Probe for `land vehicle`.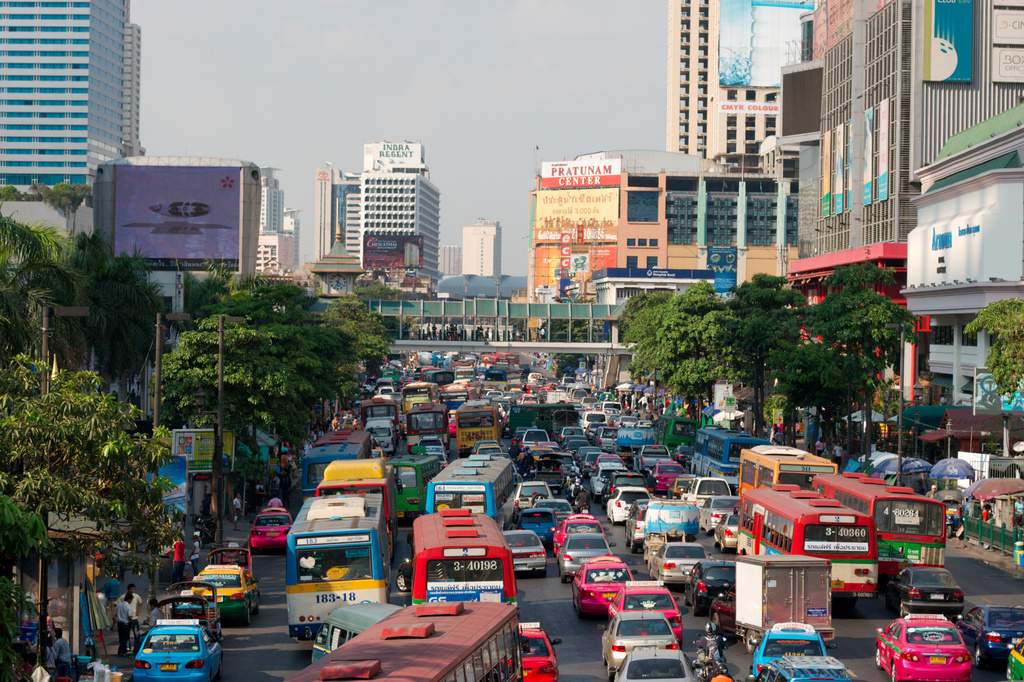
Probe result: select_region(811, 473, 946, 569).
